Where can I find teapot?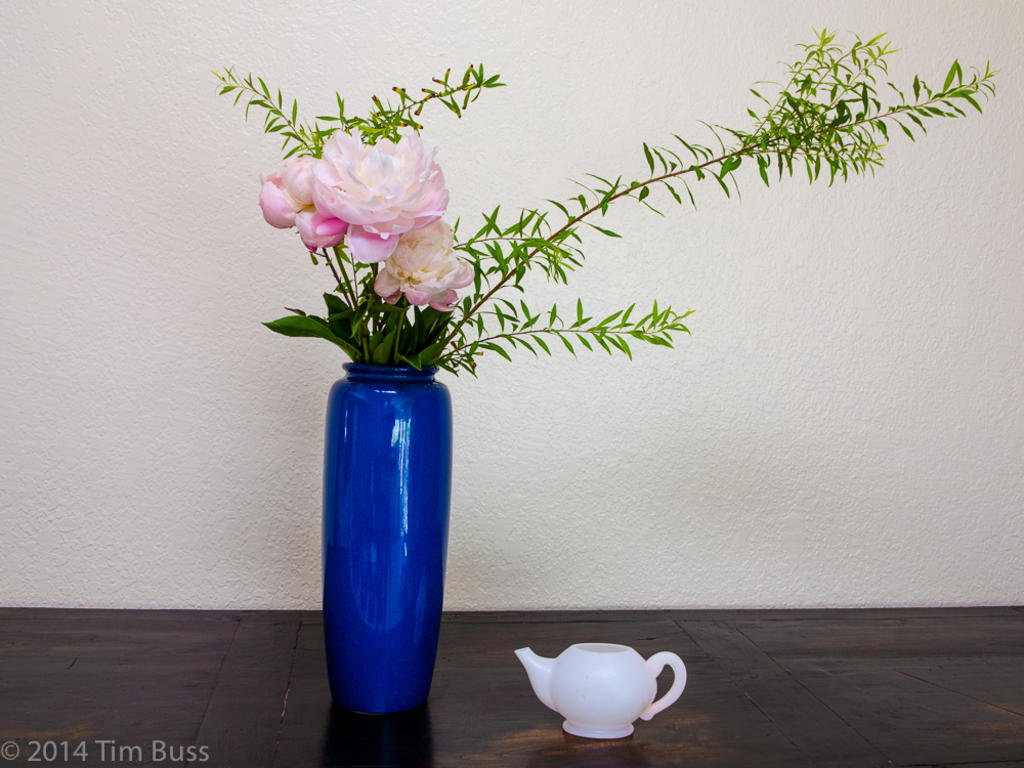
You can find it at <region>515, 644, 687, 737</region>.
